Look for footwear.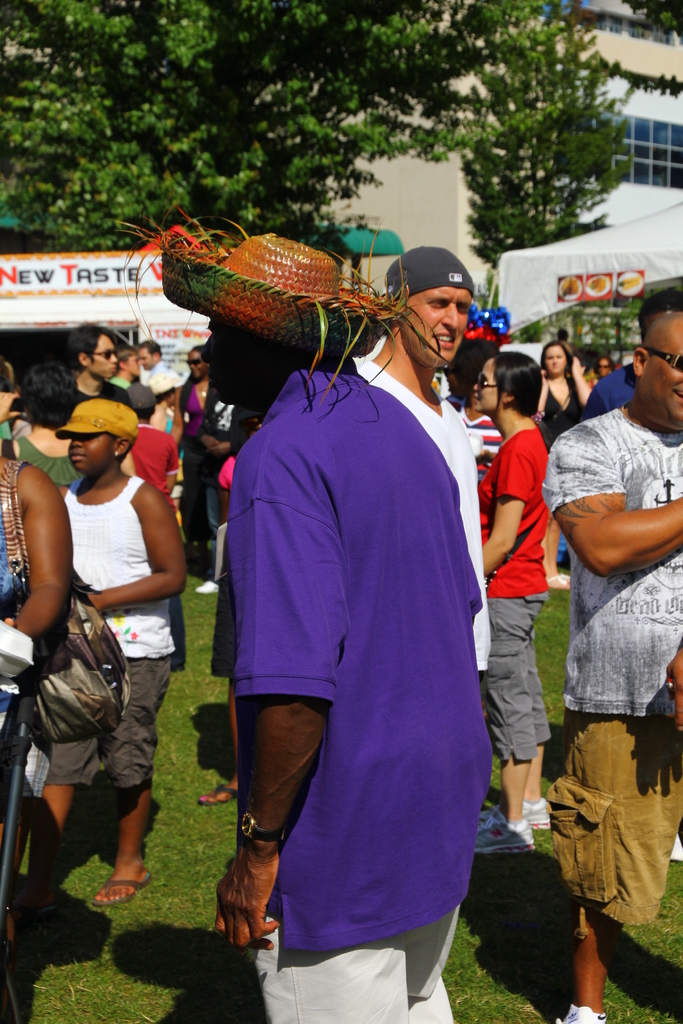
Found: [481,794,554,830].
